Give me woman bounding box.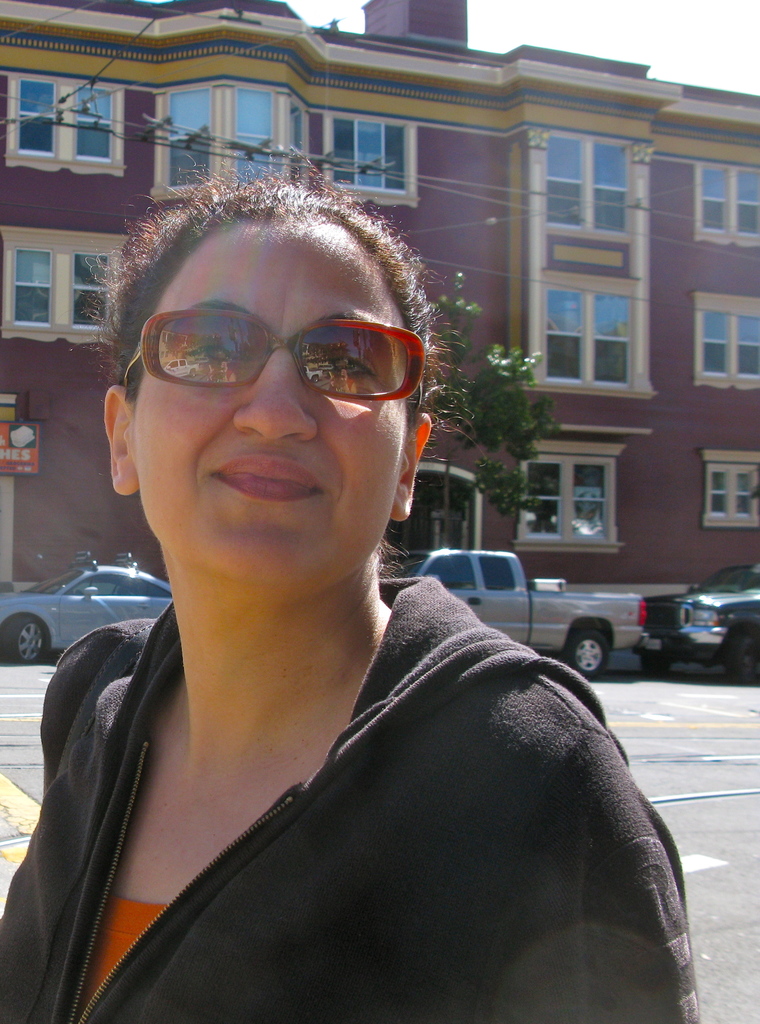
[0,196,661,1023].
